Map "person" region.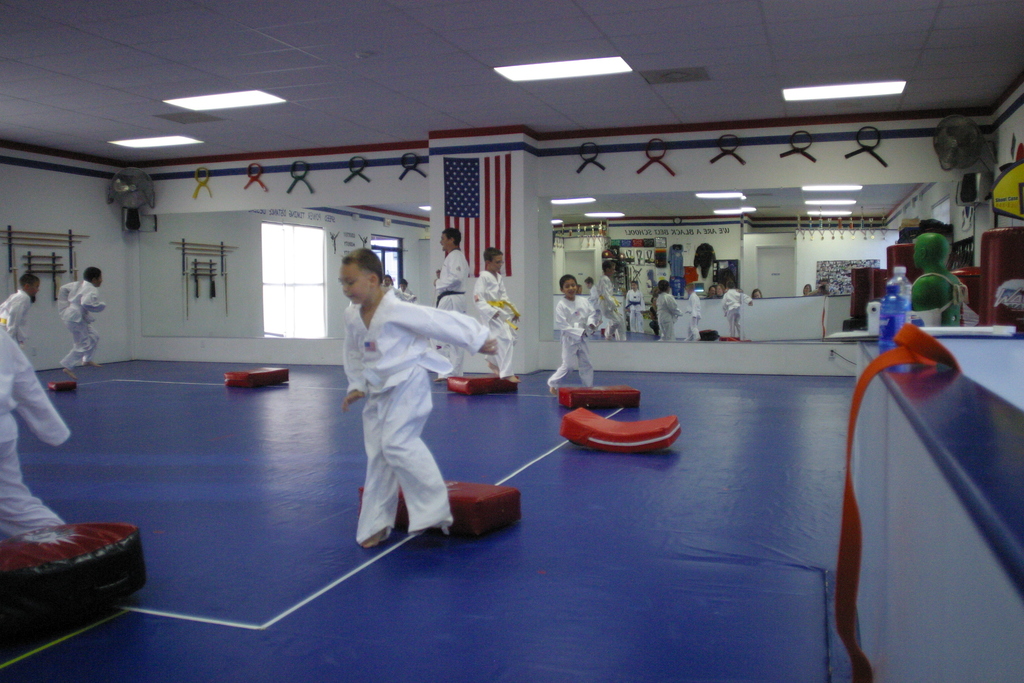
Mapped to locate(804, 283, 810, 294).
